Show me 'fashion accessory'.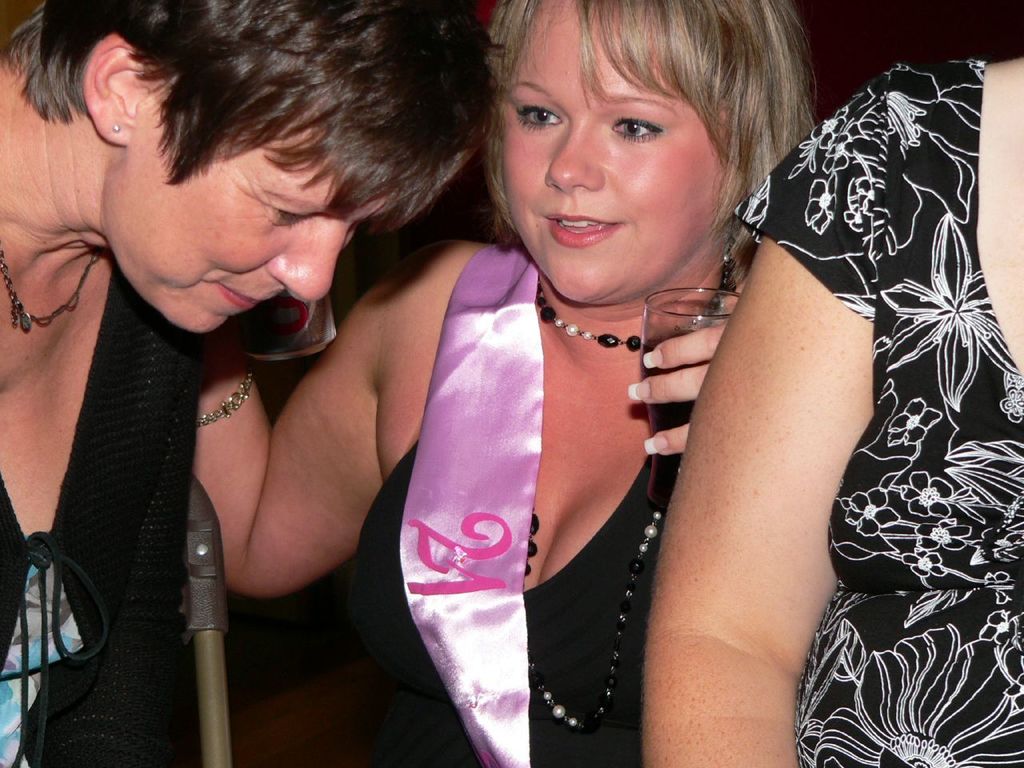
'fashion accessory' is here: BBox(198, 366, 260, 426).
